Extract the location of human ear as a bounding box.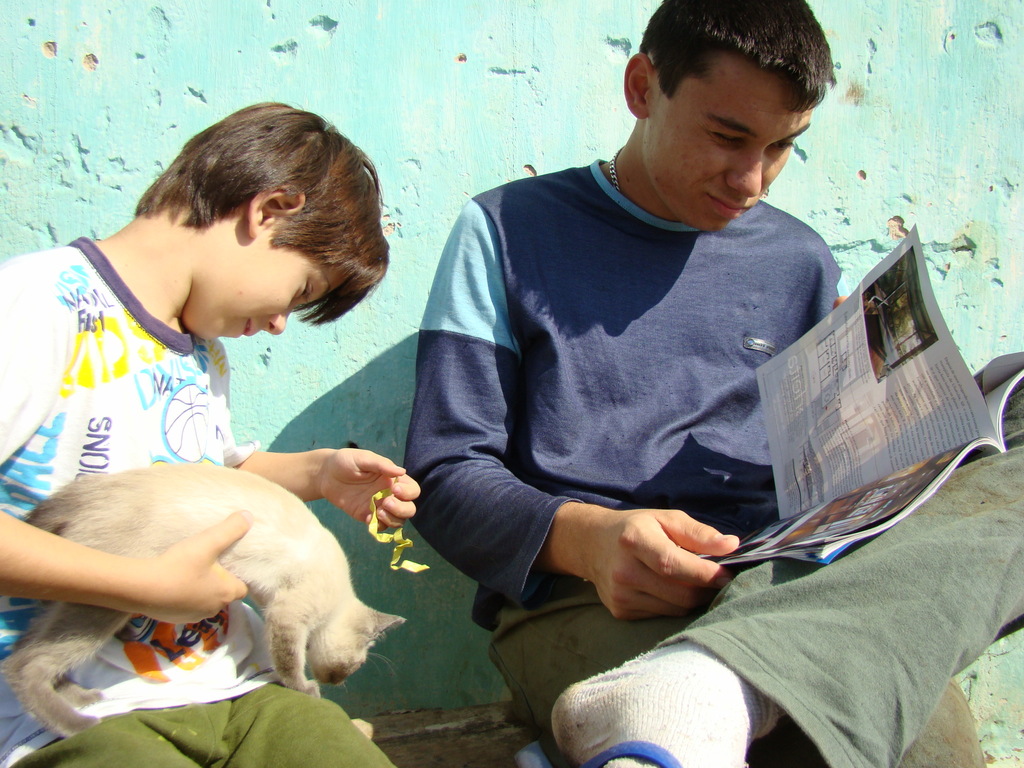
250, 183, 306, 239.
